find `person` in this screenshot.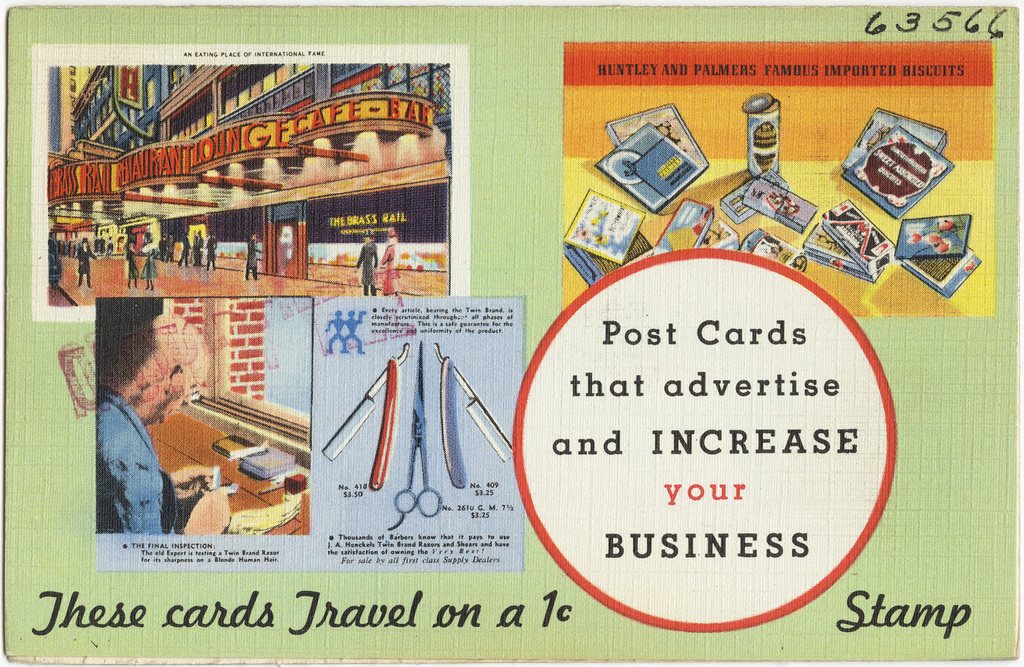
The bounding box for `person` is rect(349, 229, 384, 298).
